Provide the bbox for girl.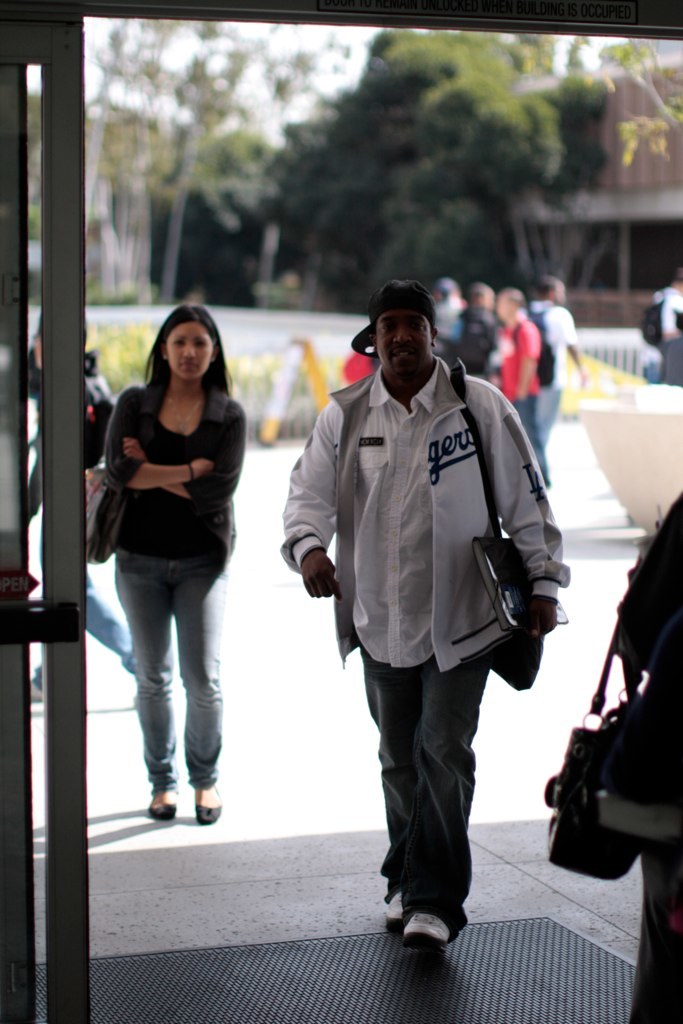
(x1=103, y1=298, x2=245, y2=825).
